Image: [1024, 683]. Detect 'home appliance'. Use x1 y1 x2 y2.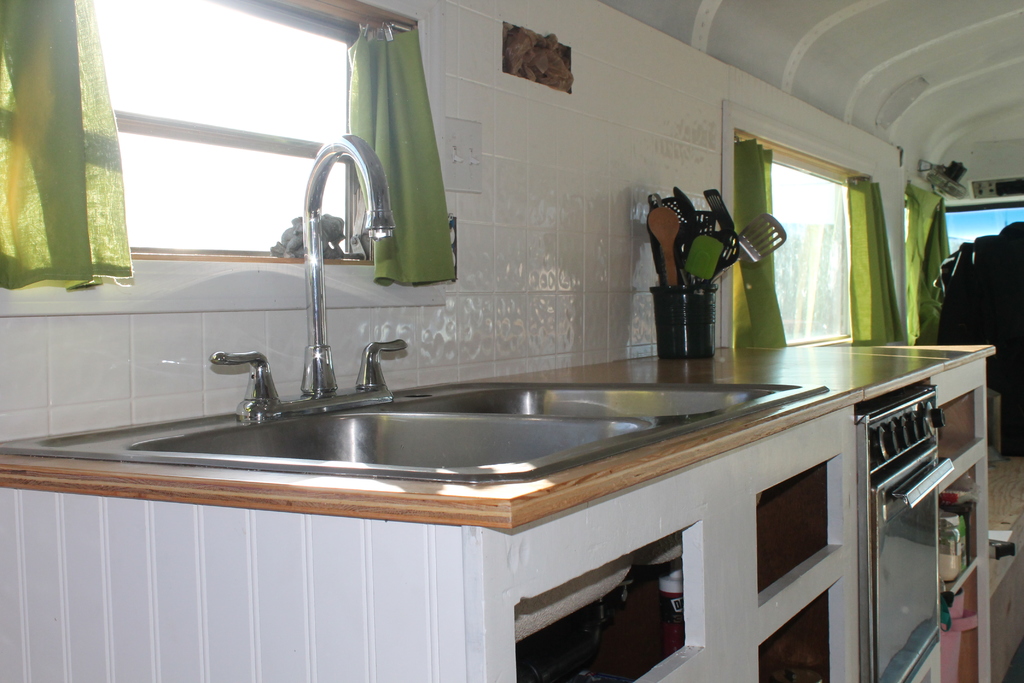
854 378 953 682.
